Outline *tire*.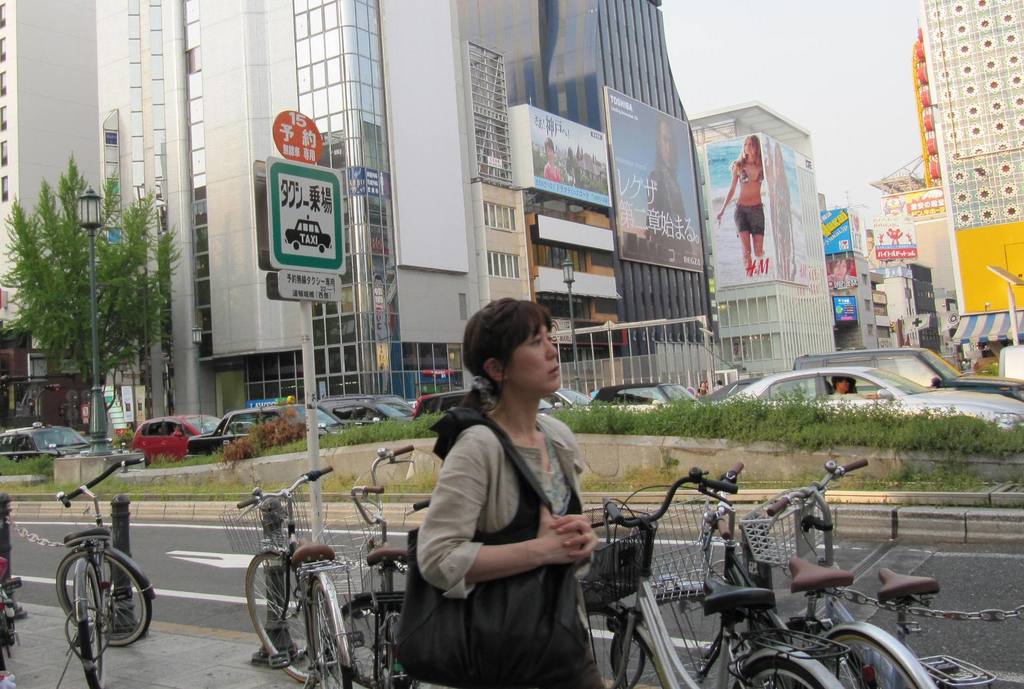
Outline: 291:242:300:250.
